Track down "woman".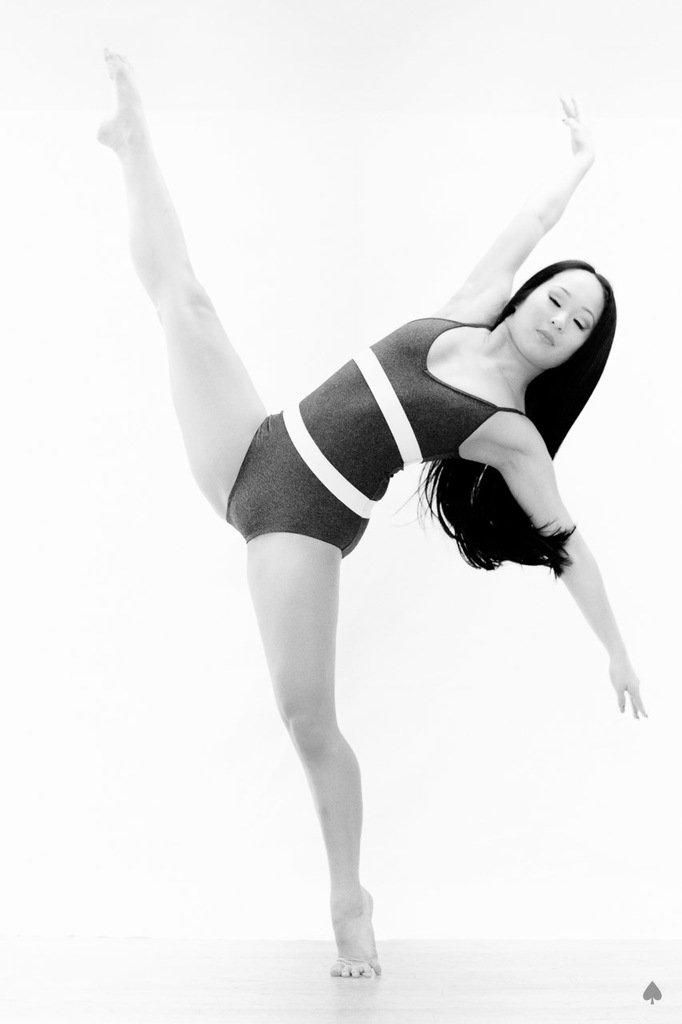
Tracked to pyautogui.locateOnScreen(80, 49, 644, 970).
